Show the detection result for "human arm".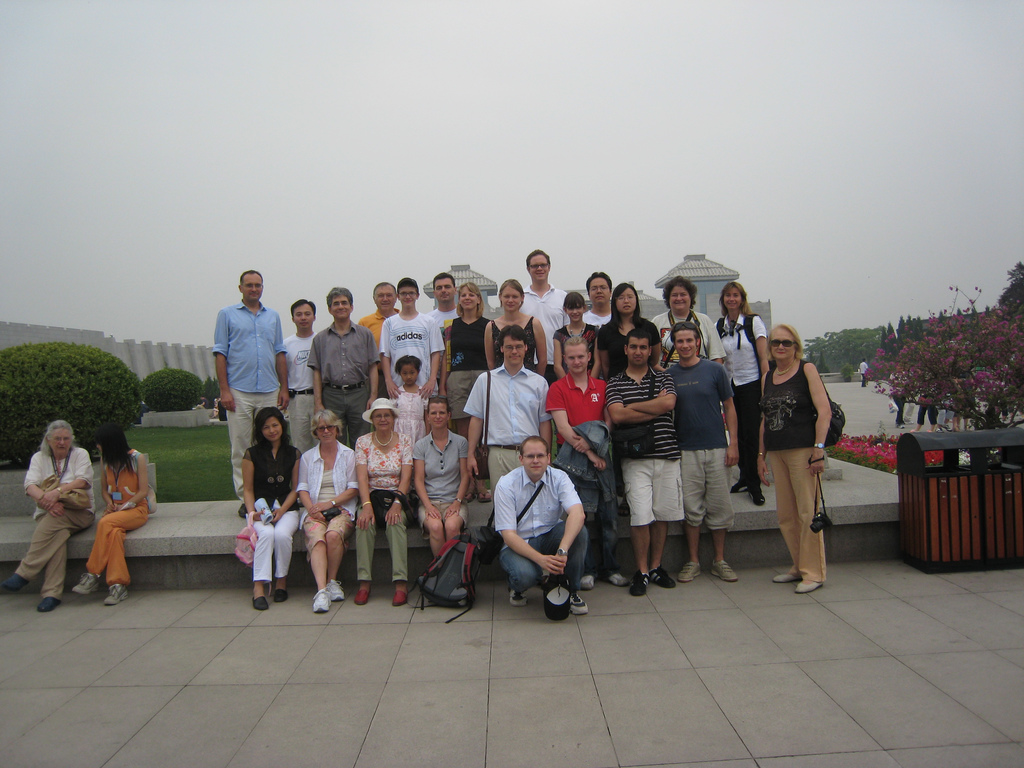
Rect(366, 331, 382, 410).
